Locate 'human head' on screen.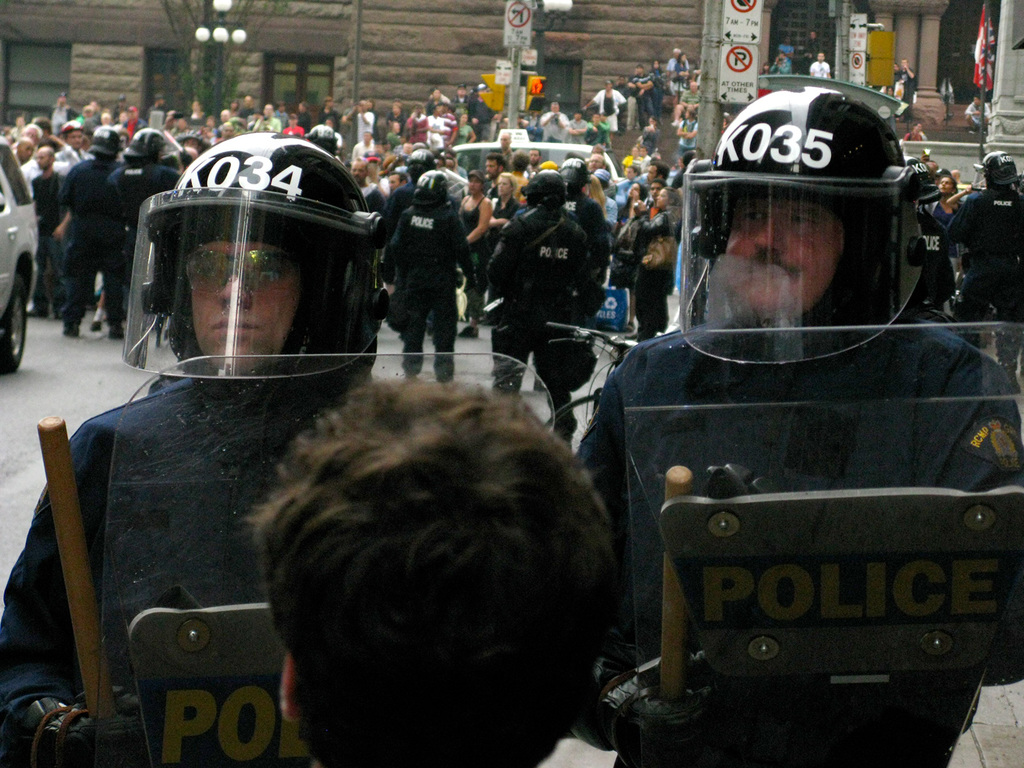
On screen at [left=817, top=52, right=827, bottom=63].
